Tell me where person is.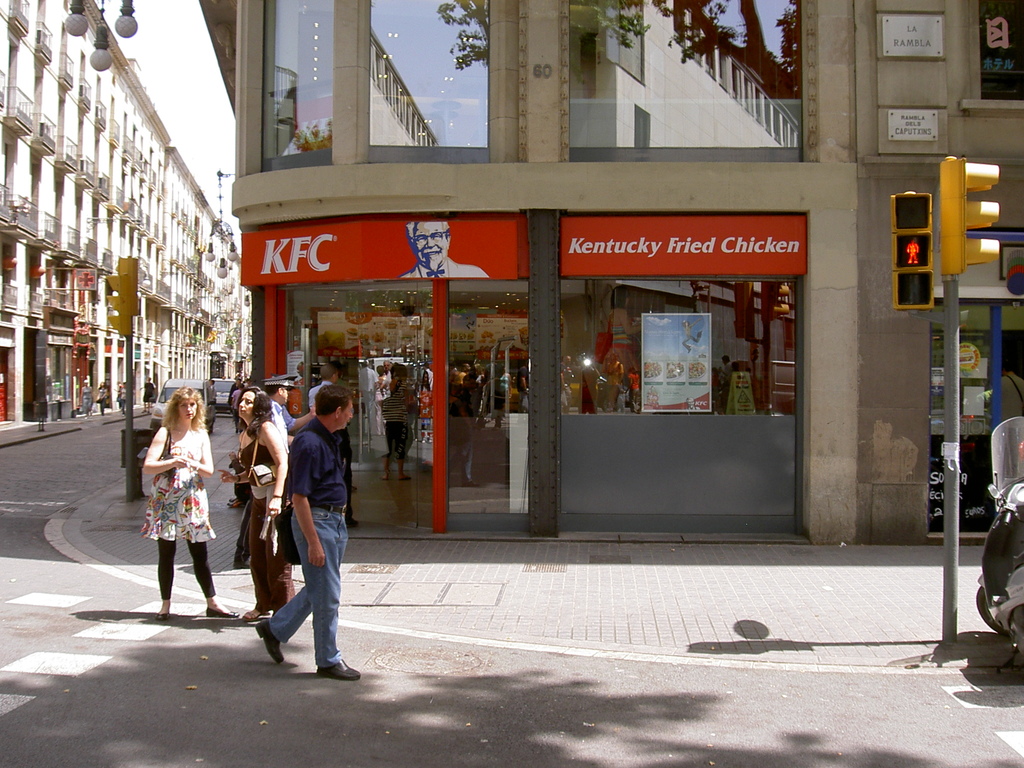
person is at [x1=216, y1=387, x2=295, y2=622].
